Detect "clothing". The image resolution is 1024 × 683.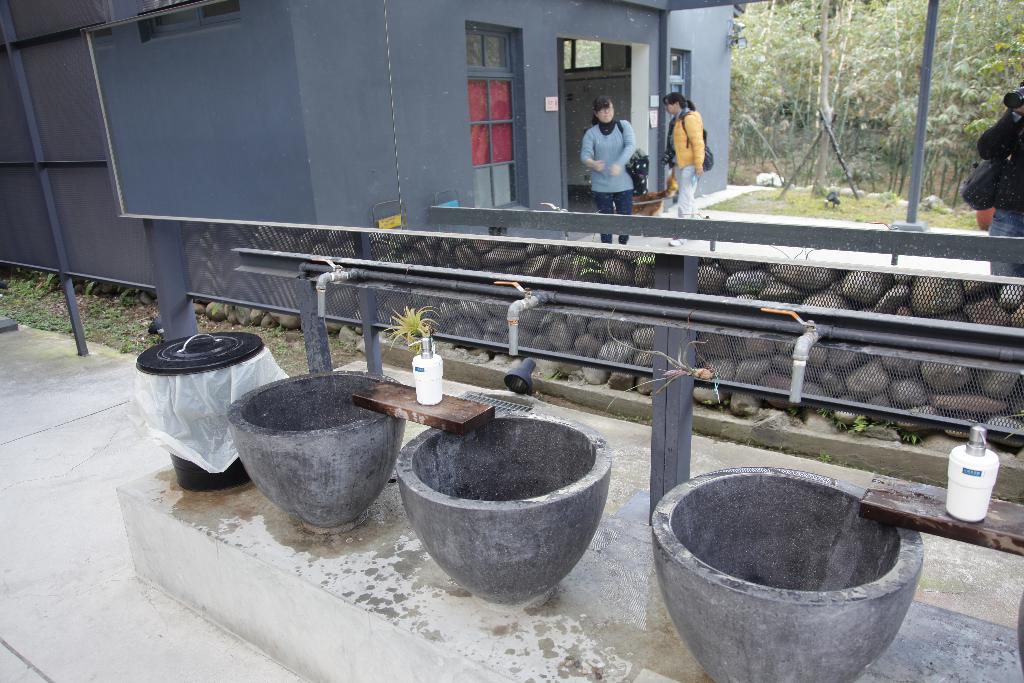
bbox(977, 109, 1023, 280).
